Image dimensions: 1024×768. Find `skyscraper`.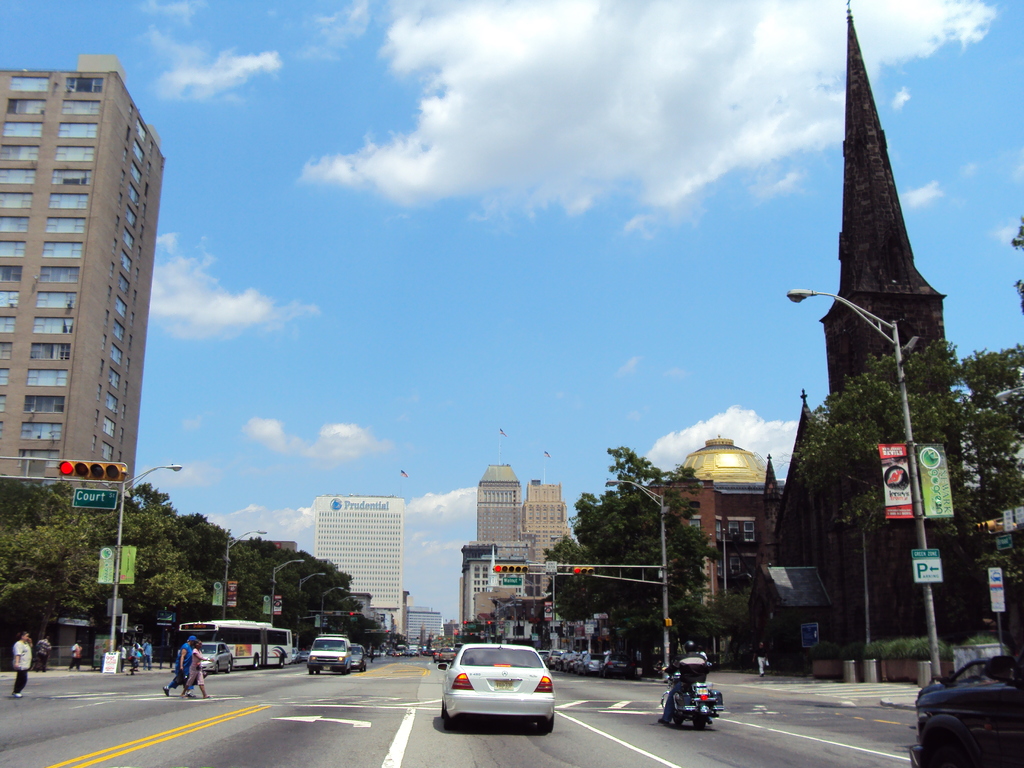
<region>0, 49, 172, 549</region>.
